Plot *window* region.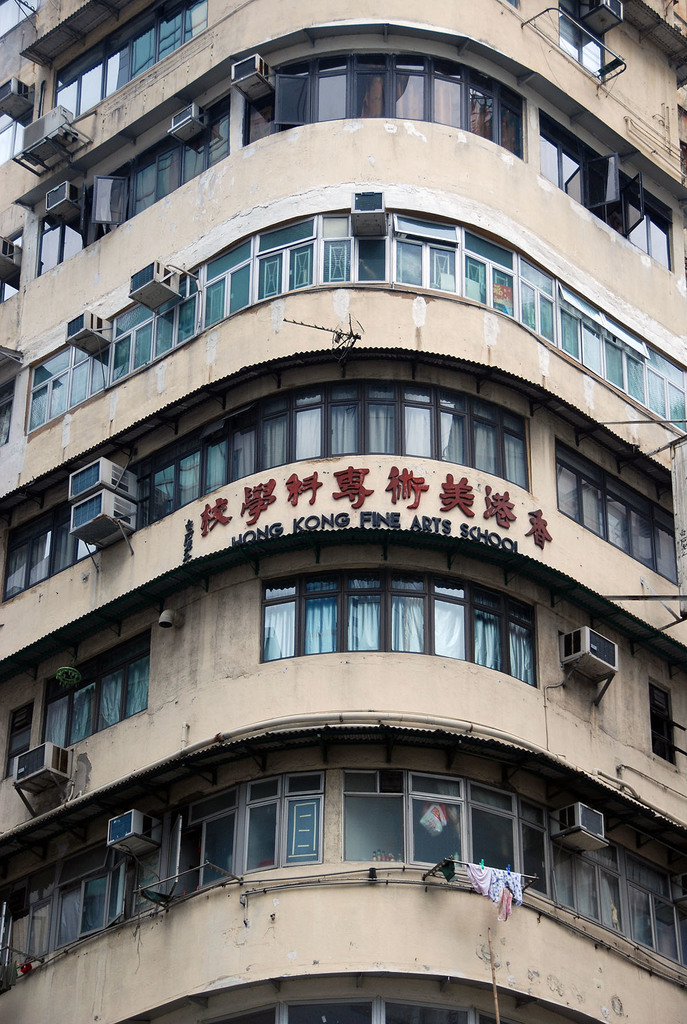
Plotted at <box>556,0,609,90</box>.
